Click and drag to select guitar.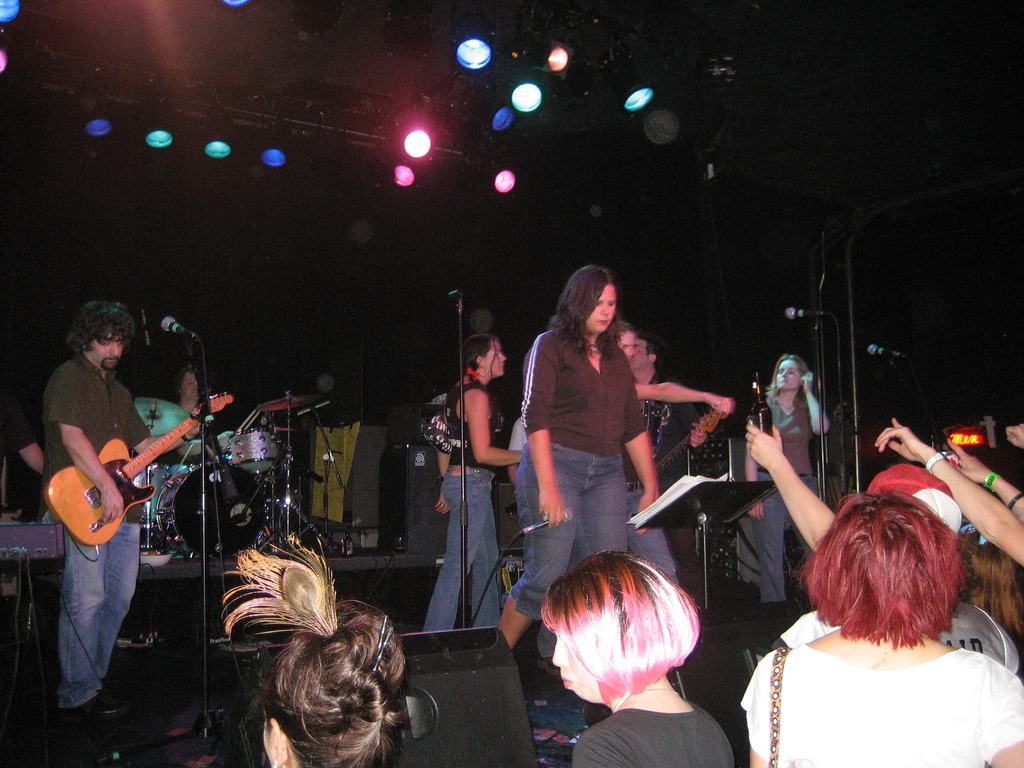
Selection: bbox=(656, 404, 734, 478).
